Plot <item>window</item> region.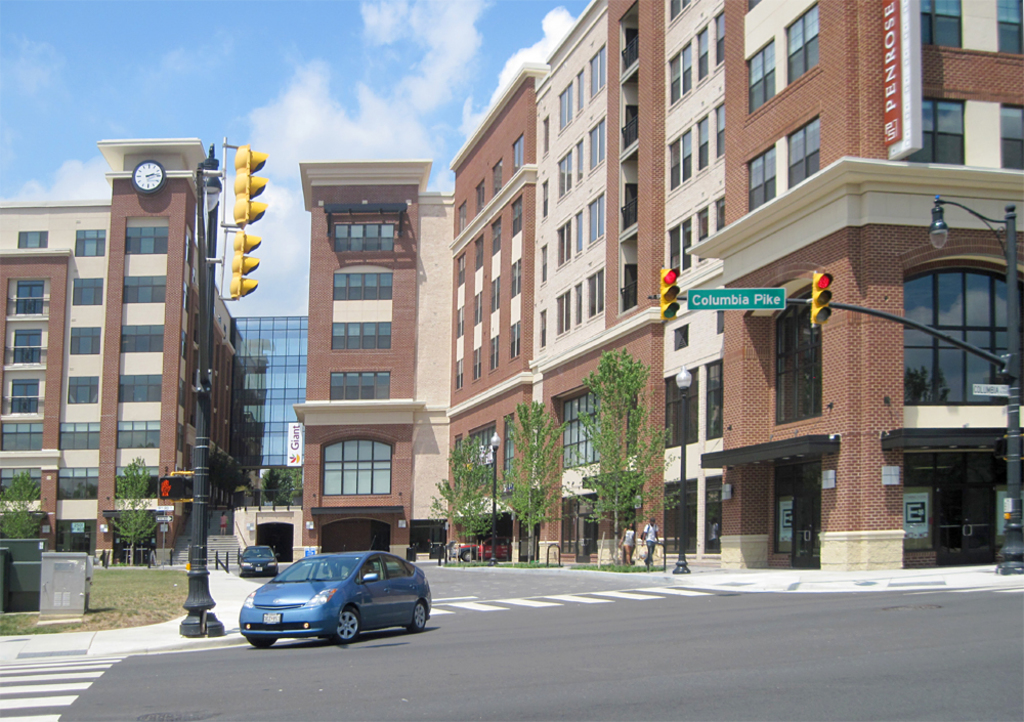
Plotted at [left=791, top=4, right=812, bottom=83].
